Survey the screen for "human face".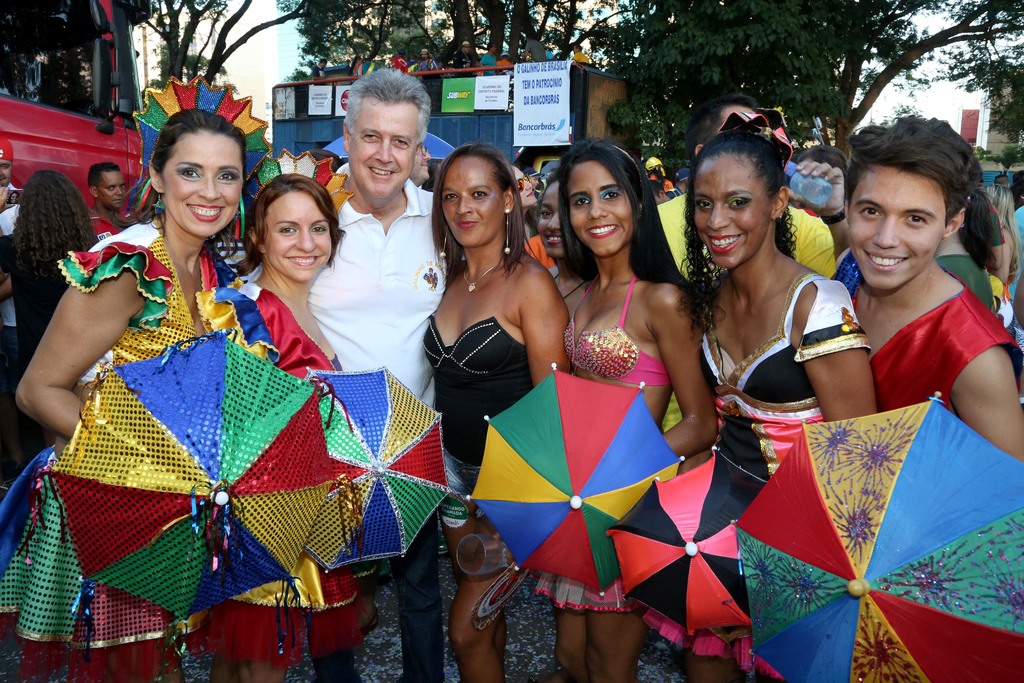
Survey found: bbox=(268, 188, 330, 281).
